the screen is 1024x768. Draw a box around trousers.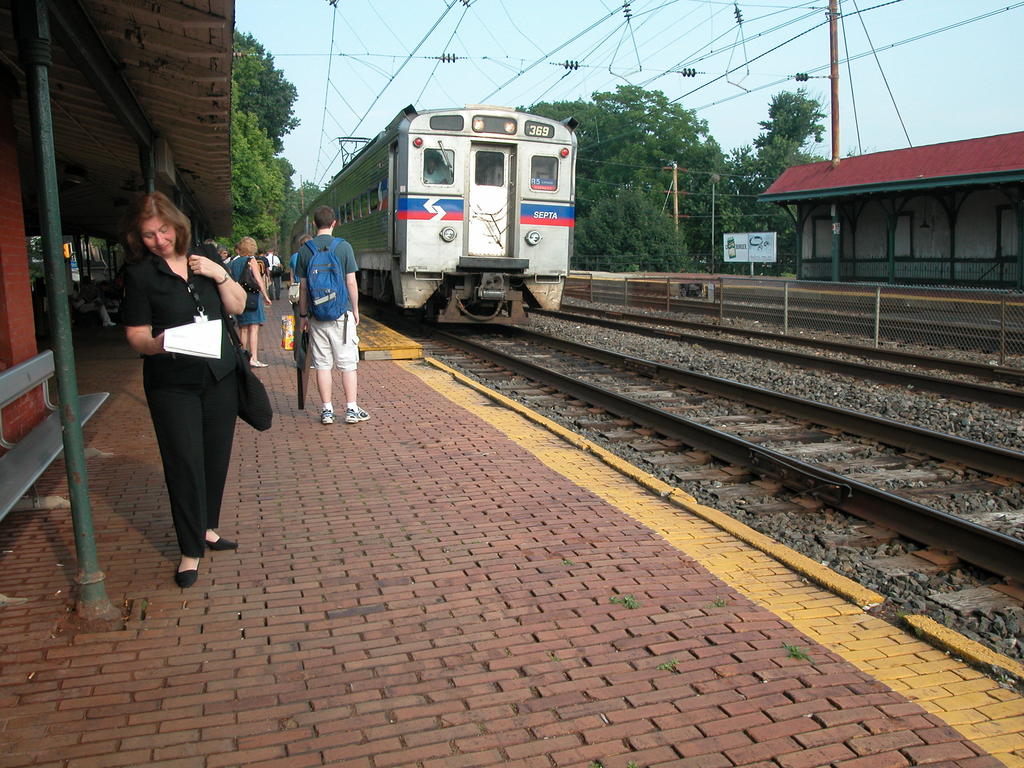
[266, 276, 280, 301].
